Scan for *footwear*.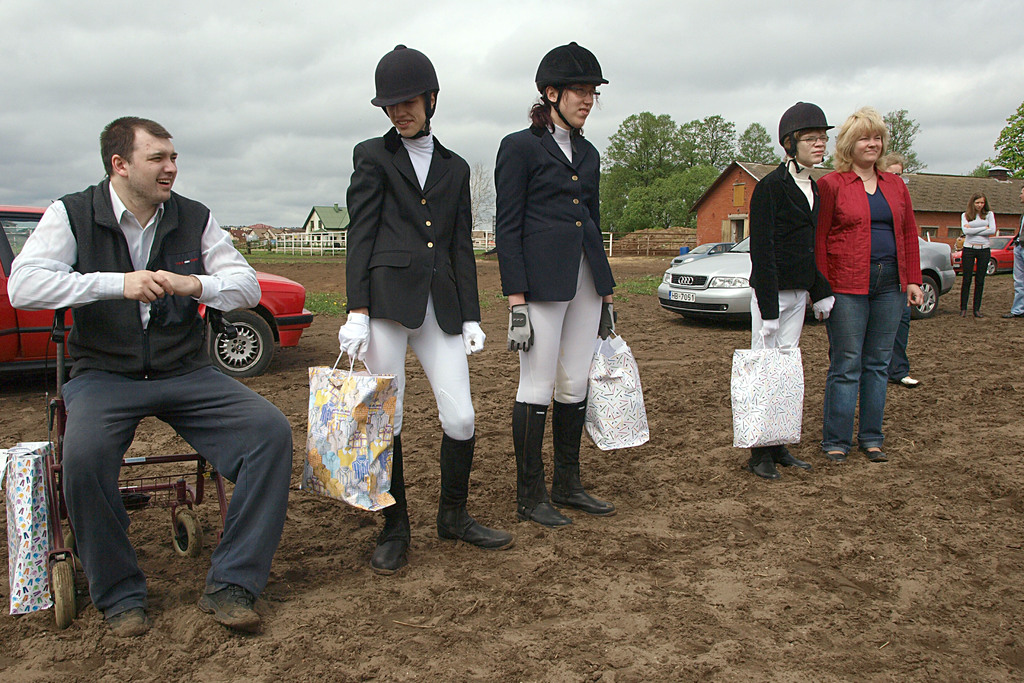
Scan result: 515 400 572 524.
